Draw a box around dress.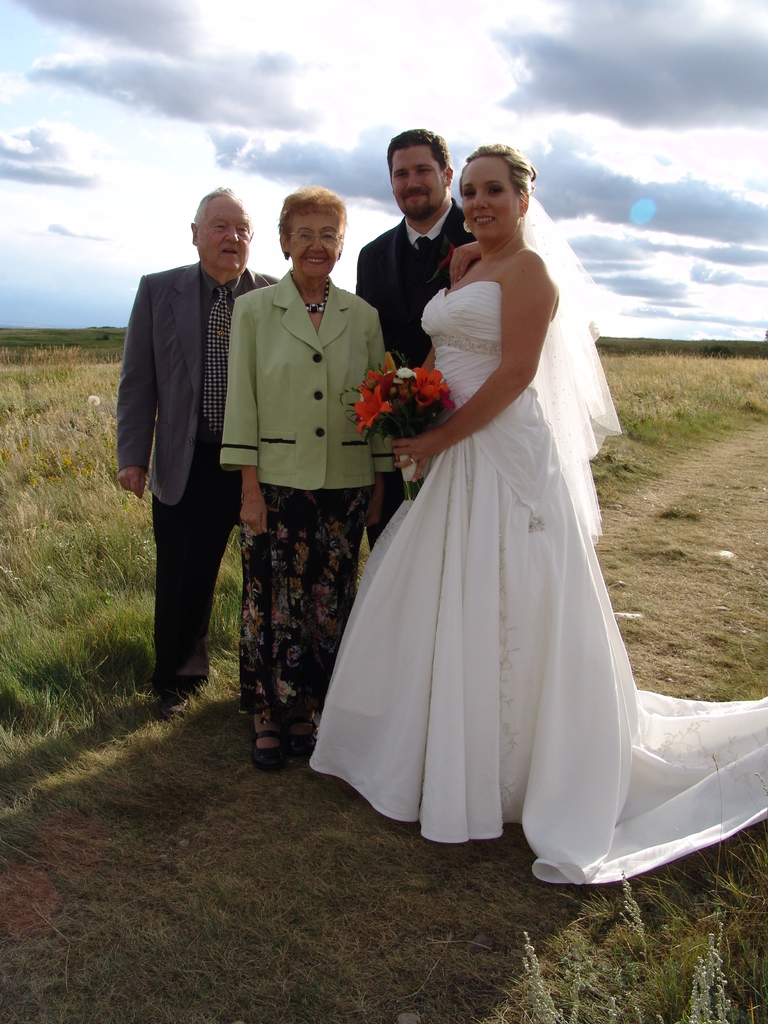
bbox(307, 195, 767, 881).
